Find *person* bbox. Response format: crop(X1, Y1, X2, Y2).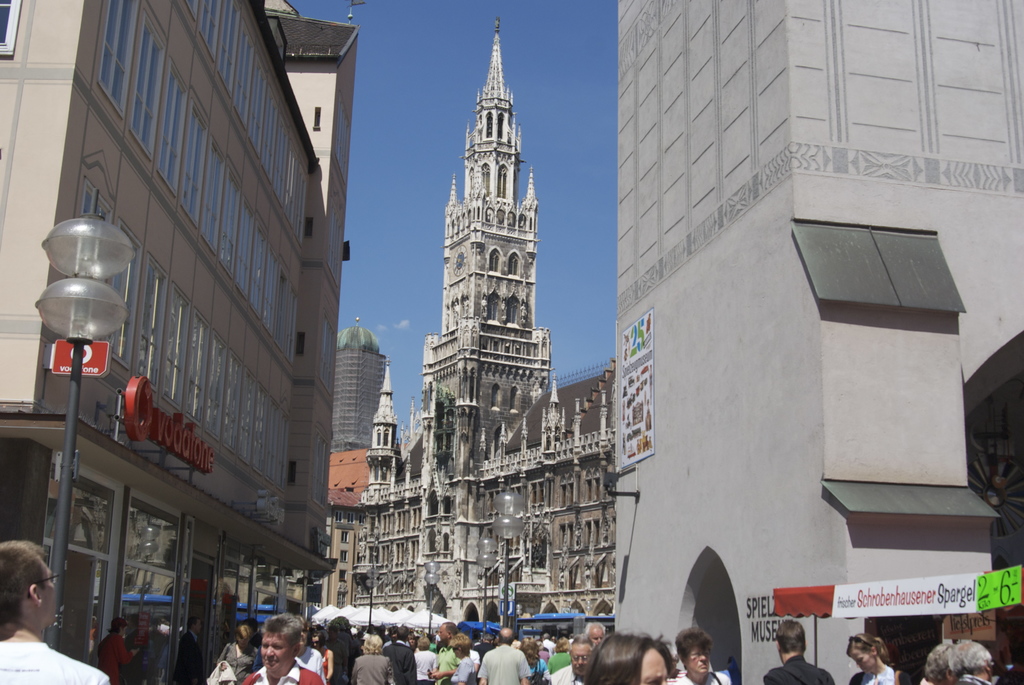
crop(241, 615, 323, 684).
